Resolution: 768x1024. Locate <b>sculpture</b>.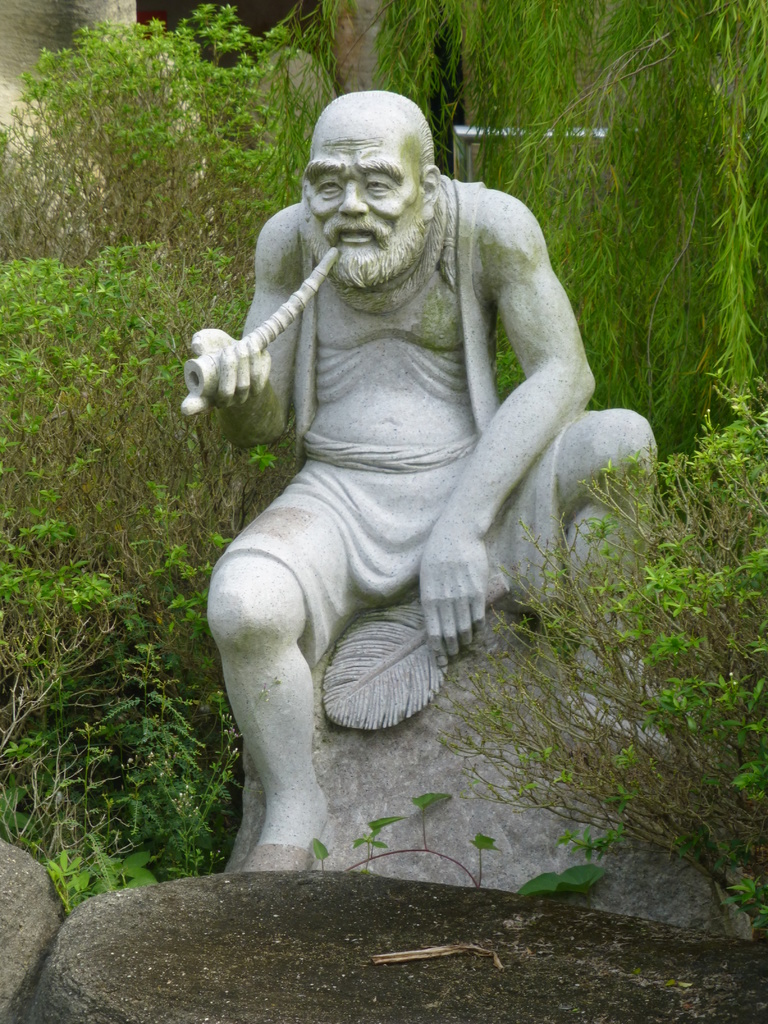
<box>179,108,627,875</box>.
